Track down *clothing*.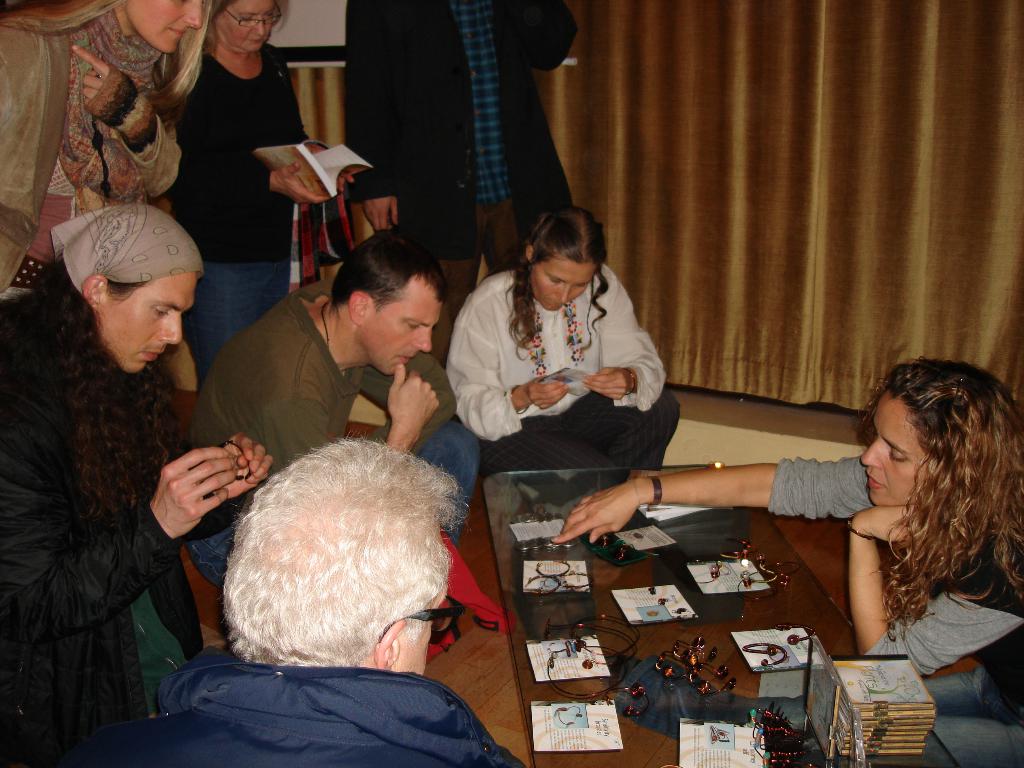
Tracked to 178/278/481/589.
